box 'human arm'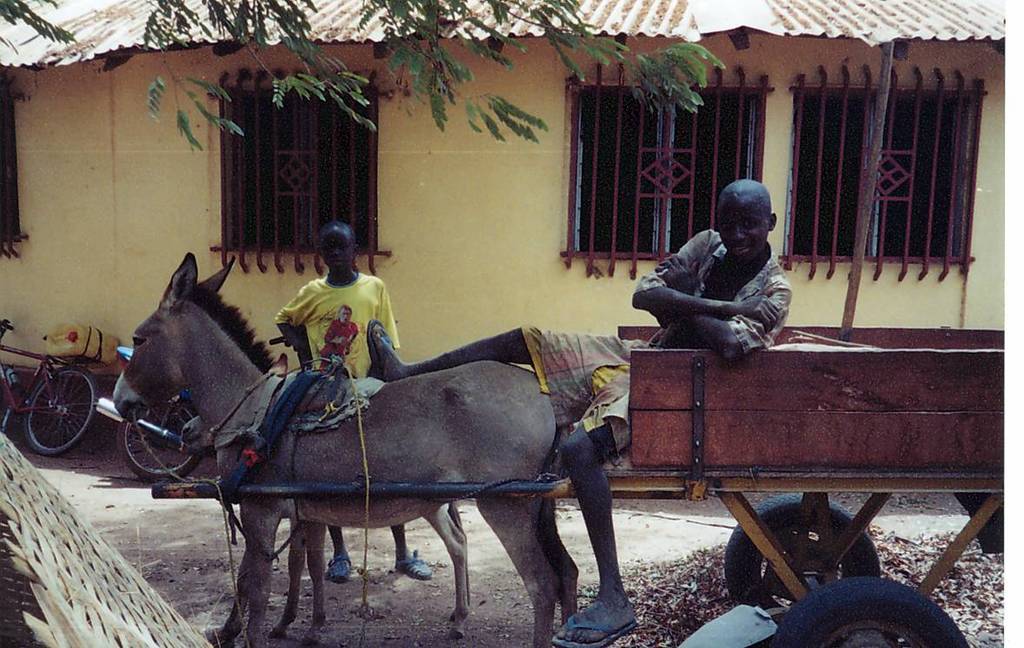
locate(324, 321, 342, 345)
